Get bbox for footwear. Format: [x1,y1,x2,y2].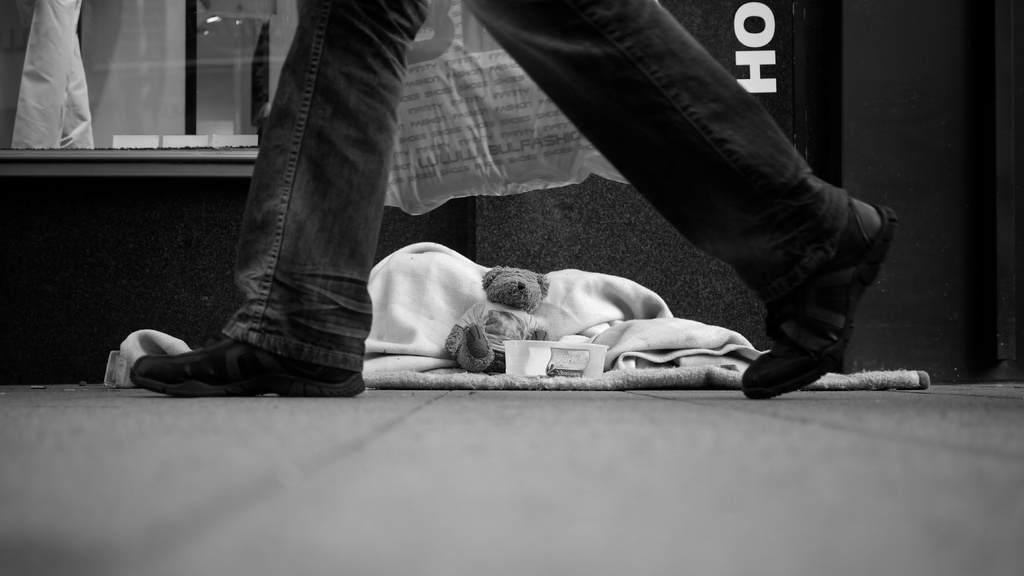
[742,193,904,404].
